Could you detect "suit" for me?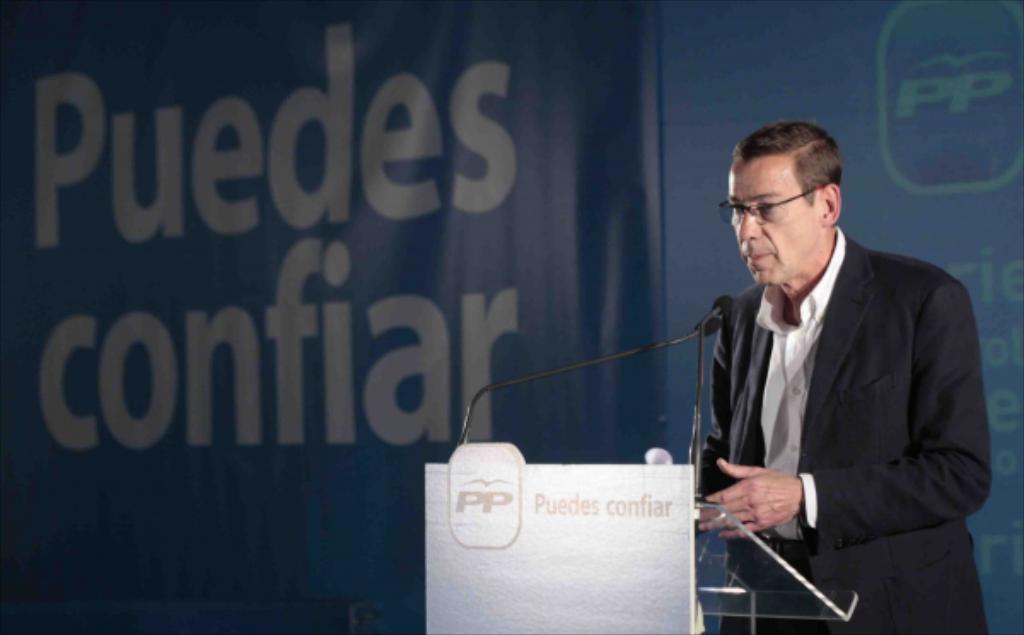
Detection result: select_region(671, 181, 997, 604).
